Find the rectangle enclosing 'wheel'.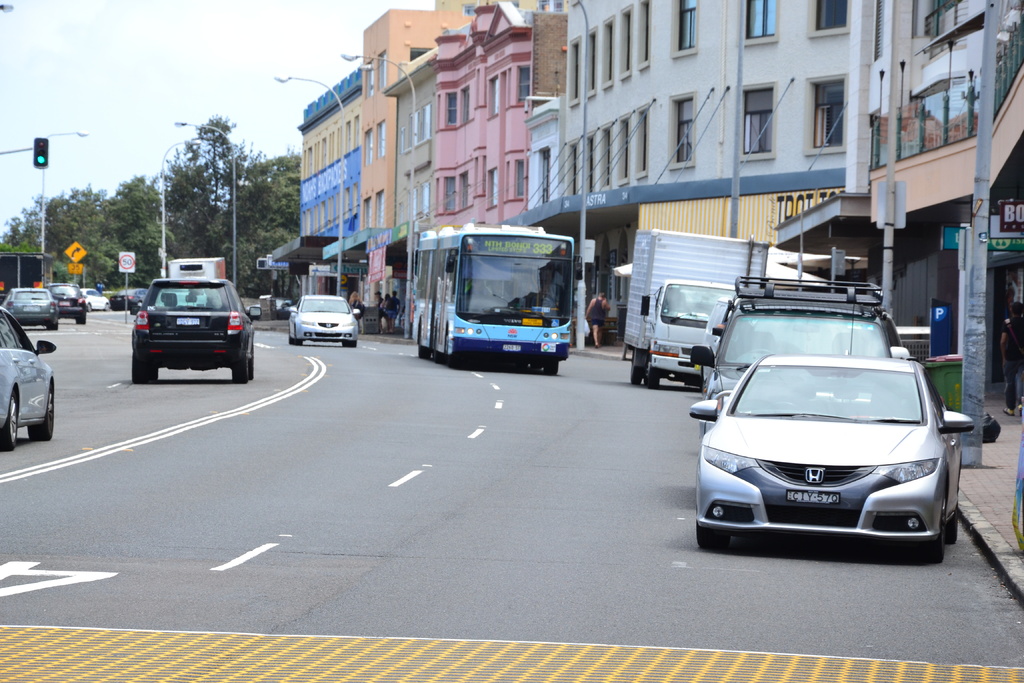
box(697, 514, 731, 550).
